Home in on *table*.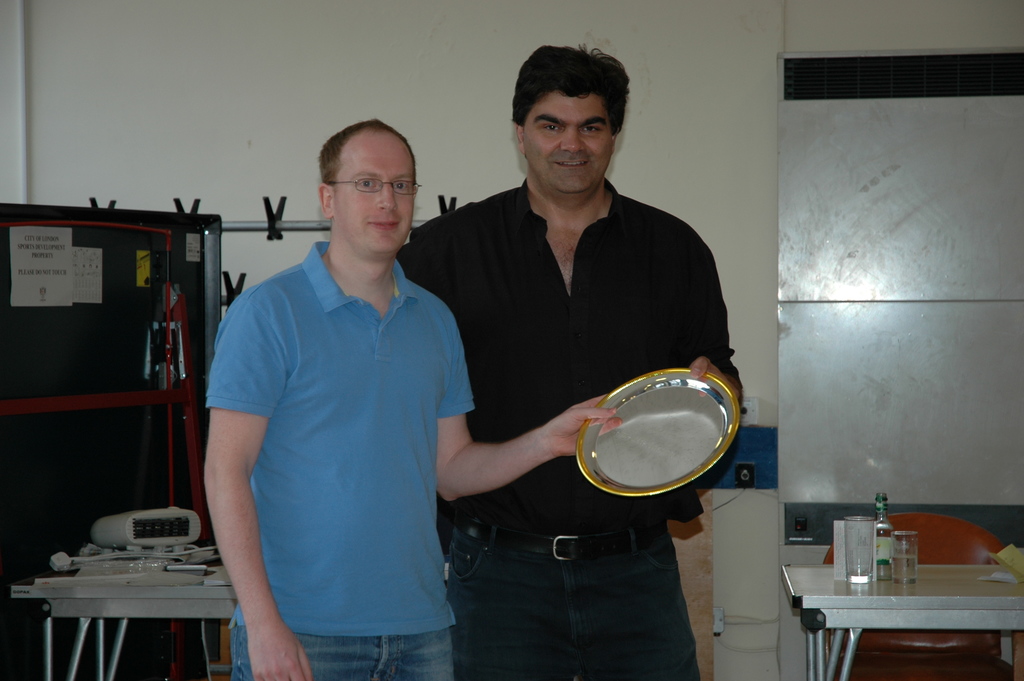
Homed in at 781,558,1023,680.
